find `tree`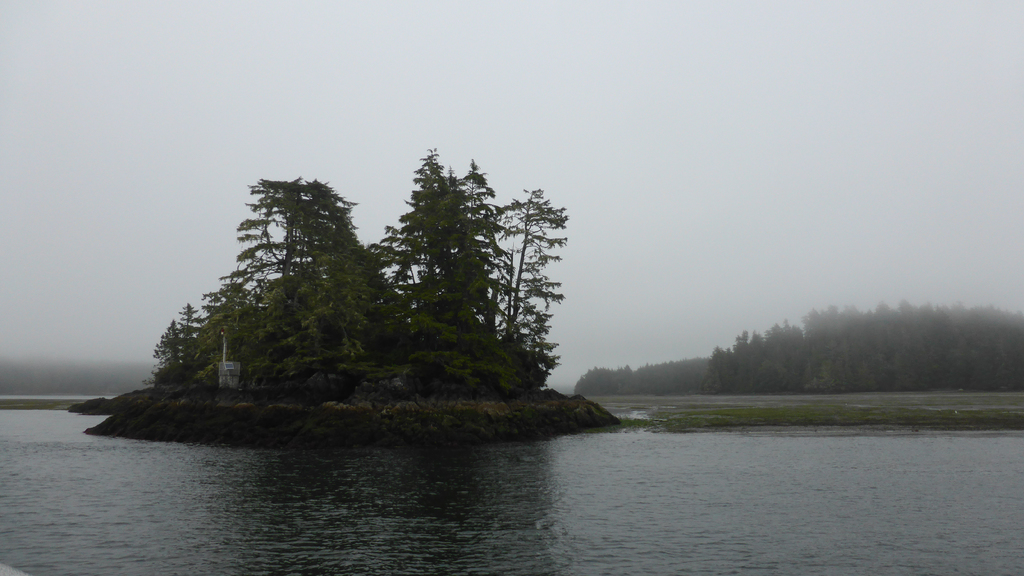
[577,356,707,399]
